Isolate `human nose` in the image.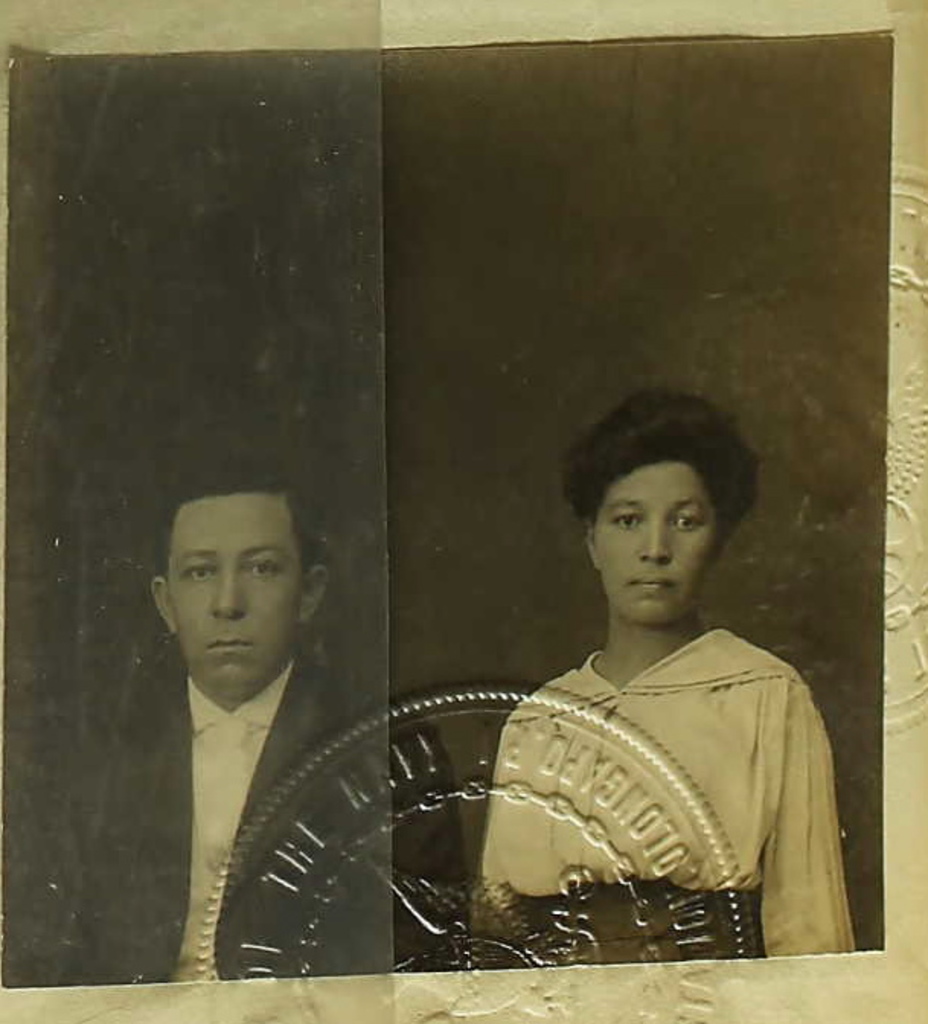
Isolated region: (x1=642, y1=520, x2=672, y2=561).
